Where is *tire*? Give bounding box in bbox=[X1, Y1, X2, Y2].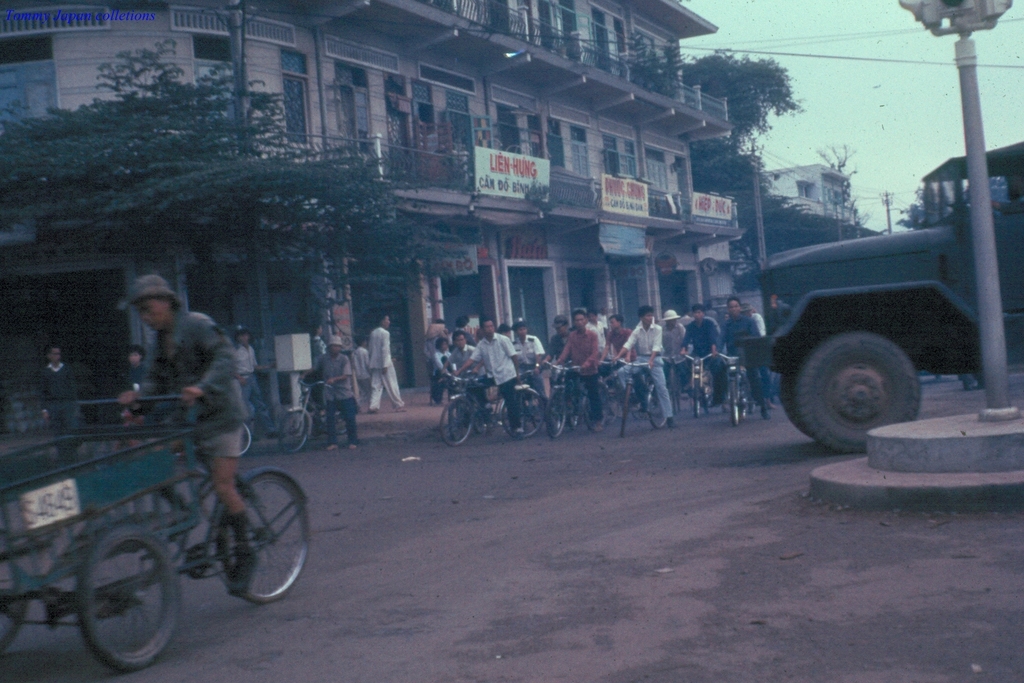
bbox=[78, 527, 178, 669].
